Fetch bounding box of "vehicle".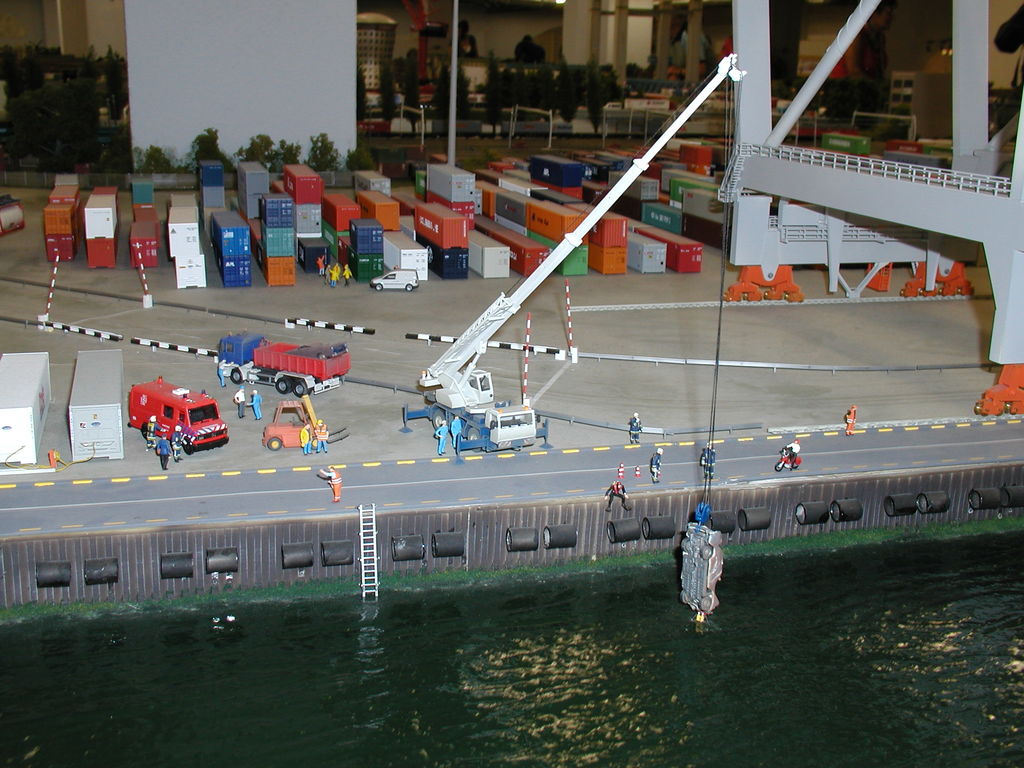
Bbox: 678/525/724/613.
